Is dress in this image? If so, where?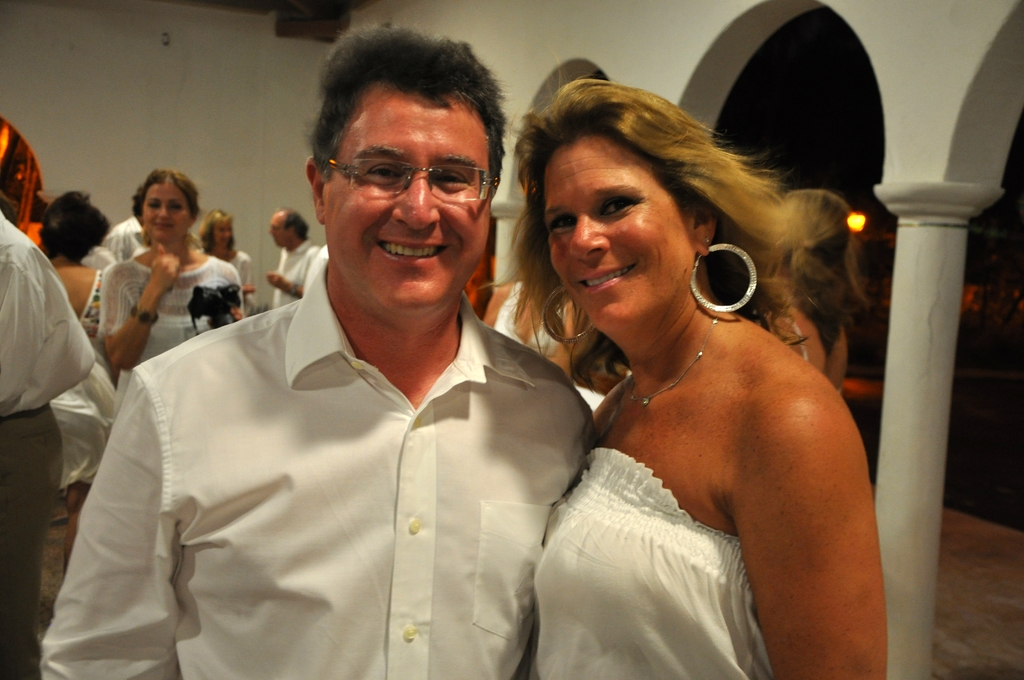
Yes, at x1=529 y1=445 x2=771 y2=679.
